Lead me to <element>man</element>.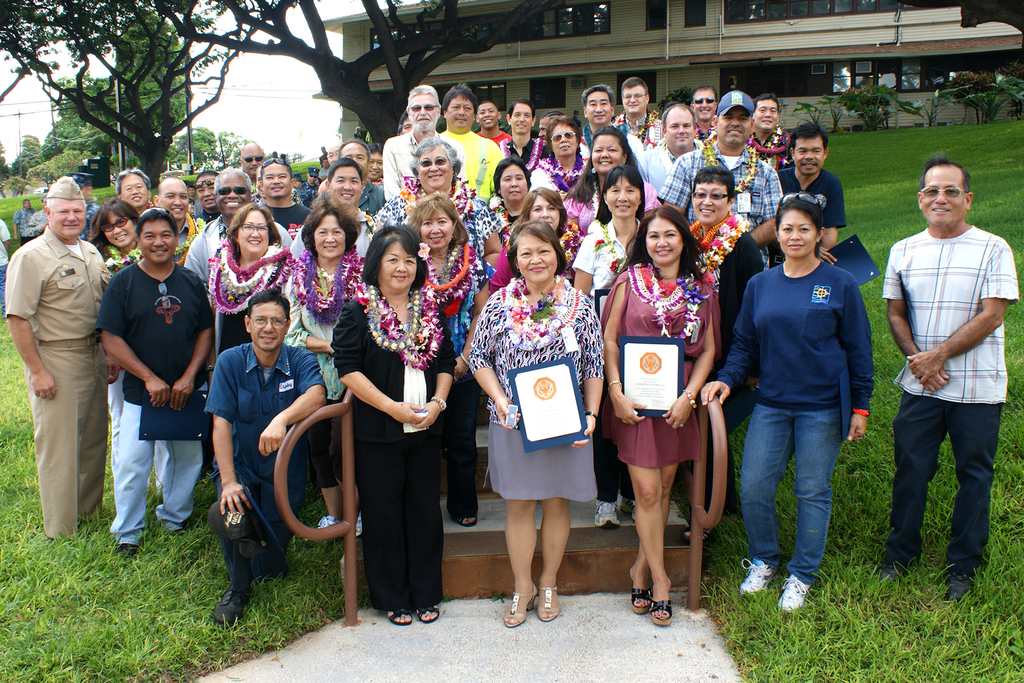
Lead to left=243, top=139, right=269, bottom=194.
